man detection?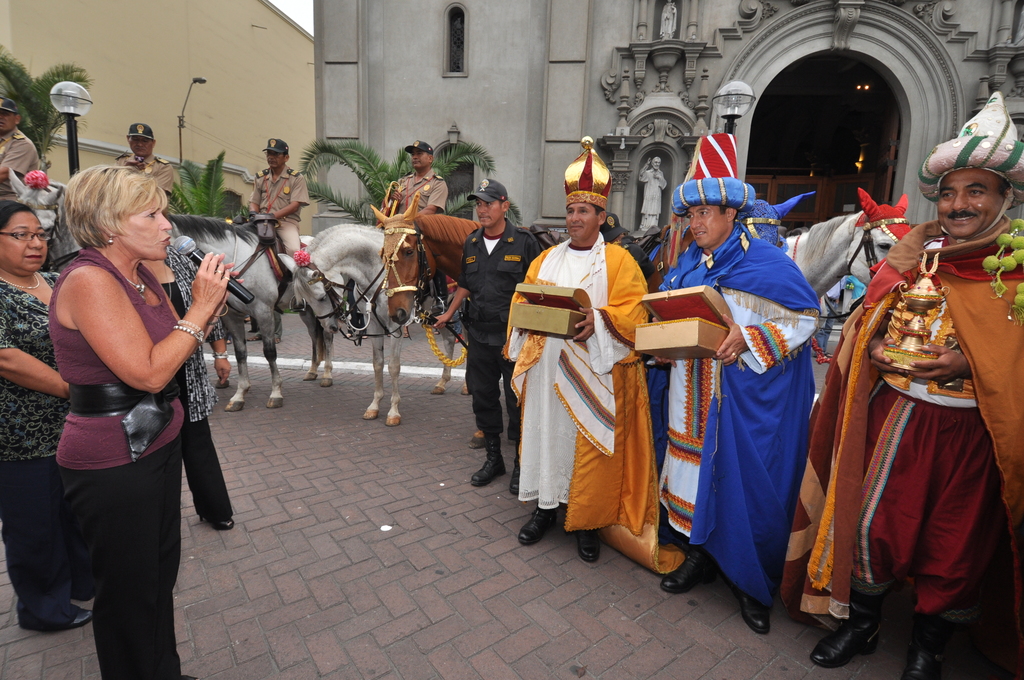
box=[648, 205, 817, 638]
